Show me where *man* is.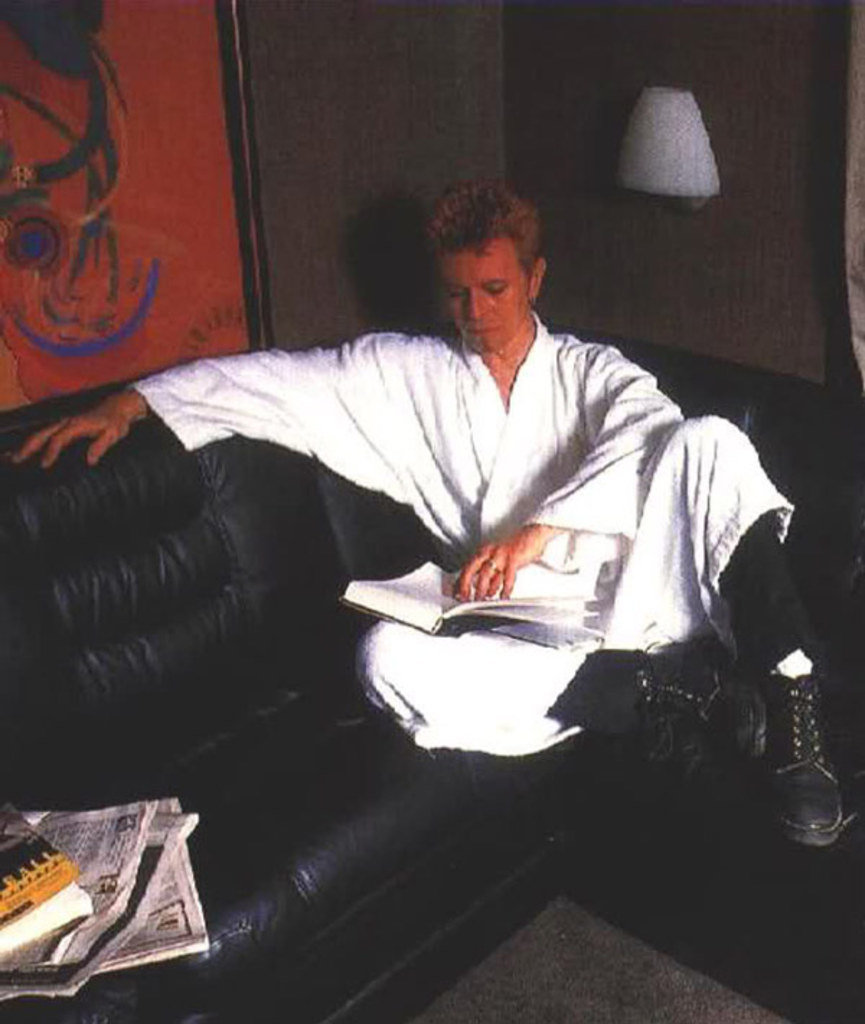
*man* is at left=10, top=172, right=864, bottom=862.
